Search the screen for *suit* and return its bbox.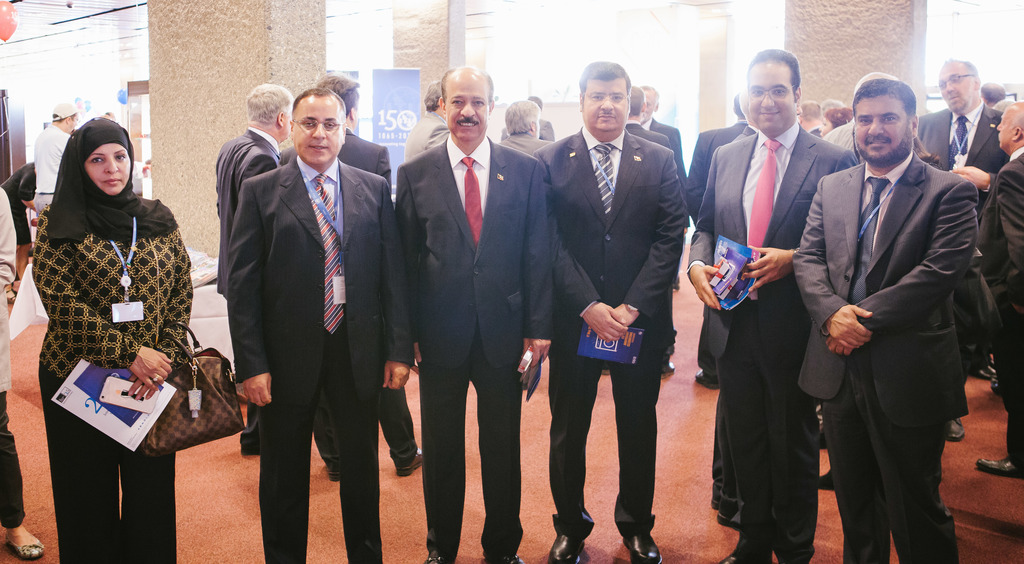
Found: crop(386, 133, 554, 559).
